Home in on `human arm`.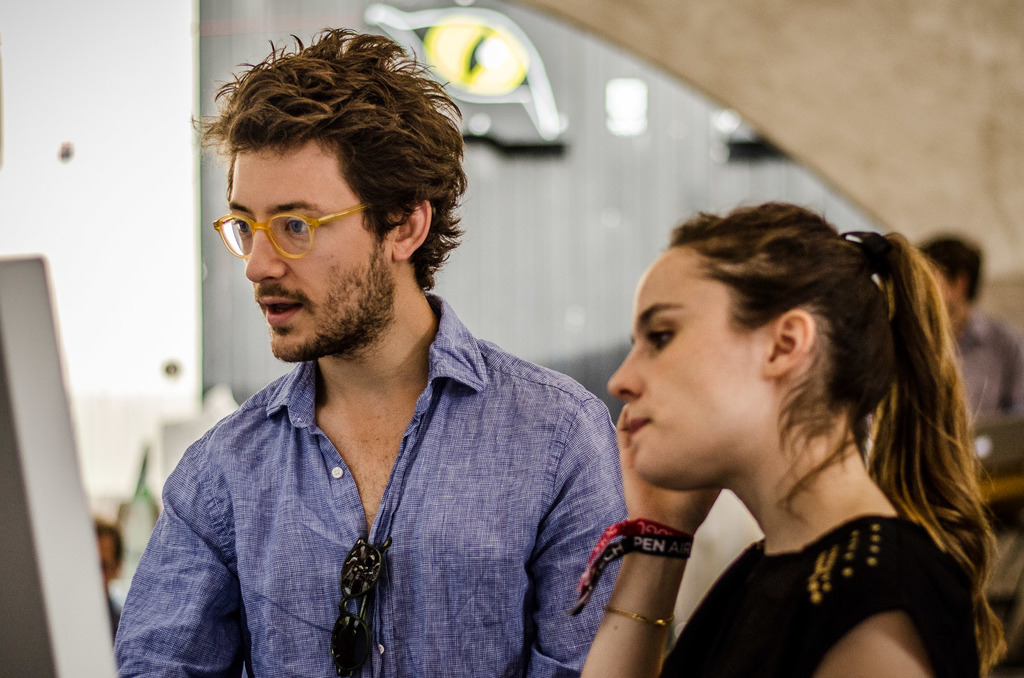
Homed in at <region>522, 395, 675, 677</region>.
